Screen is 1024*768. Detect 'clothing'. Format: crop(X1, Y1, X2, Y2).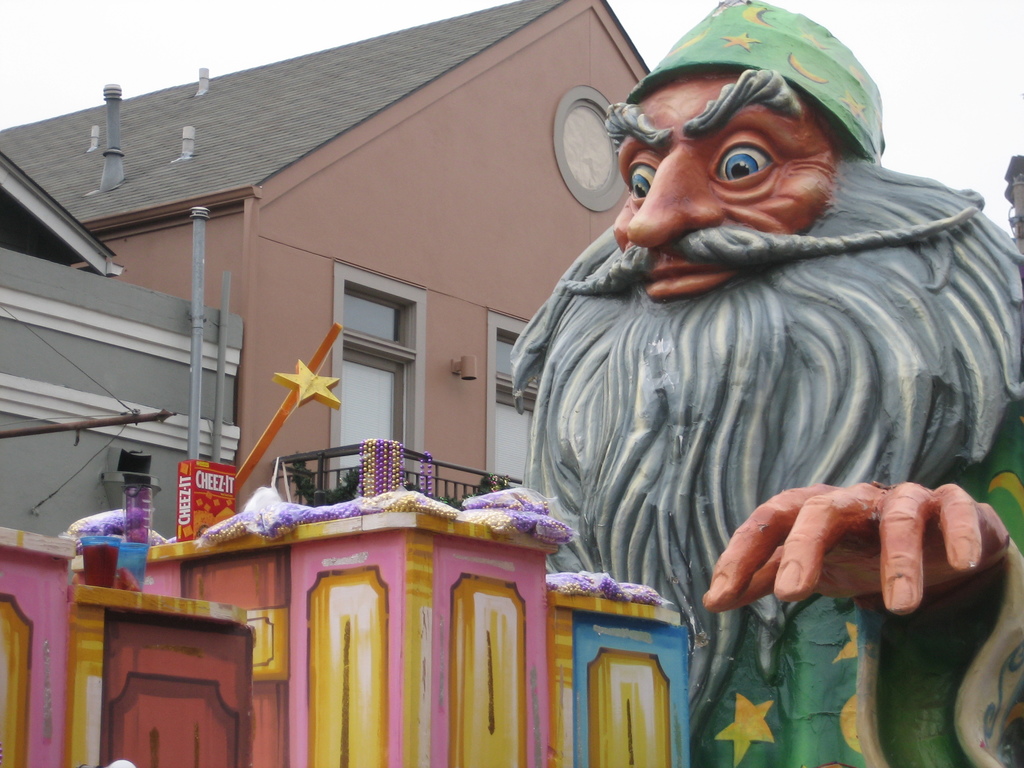
crop(621, 2, 876, 161).
